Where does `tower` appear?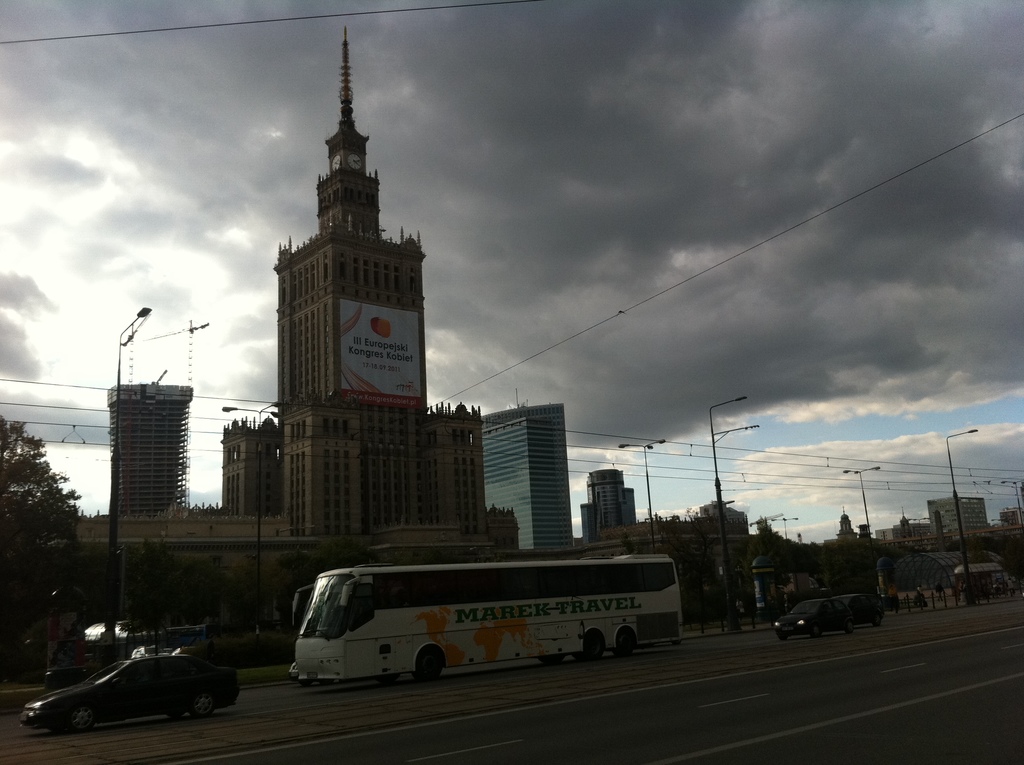
Appears at detection(281, 30, 488, 538).
